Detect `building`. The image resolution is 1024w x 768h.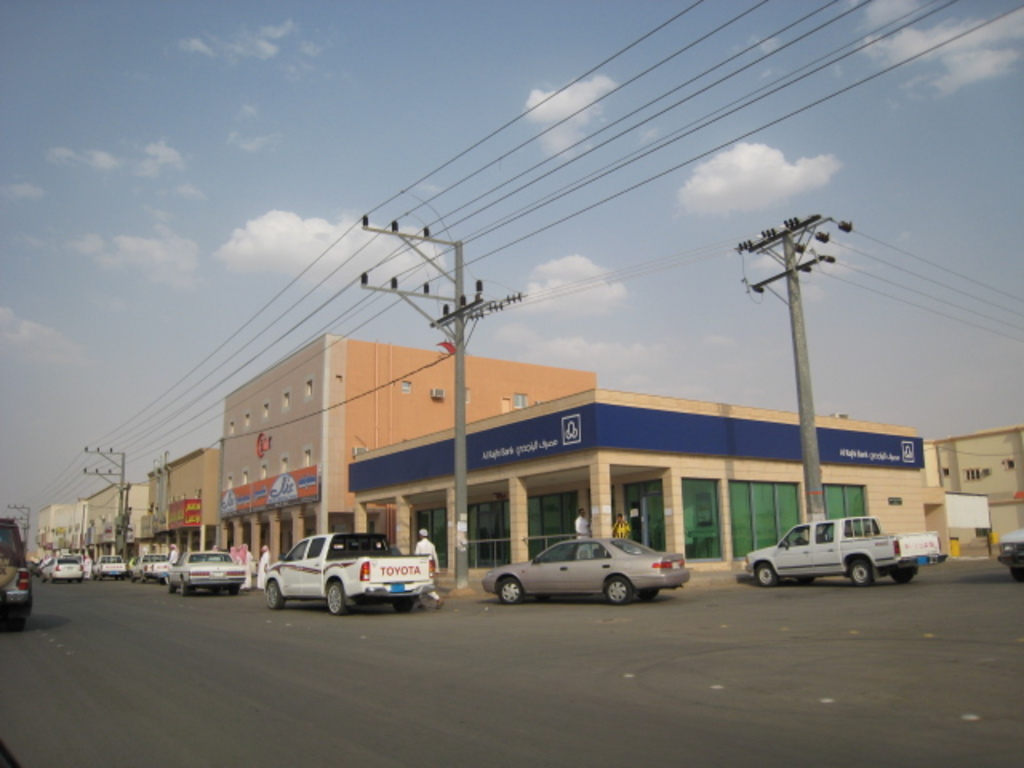
BBox(35, 501, 86, 557).
